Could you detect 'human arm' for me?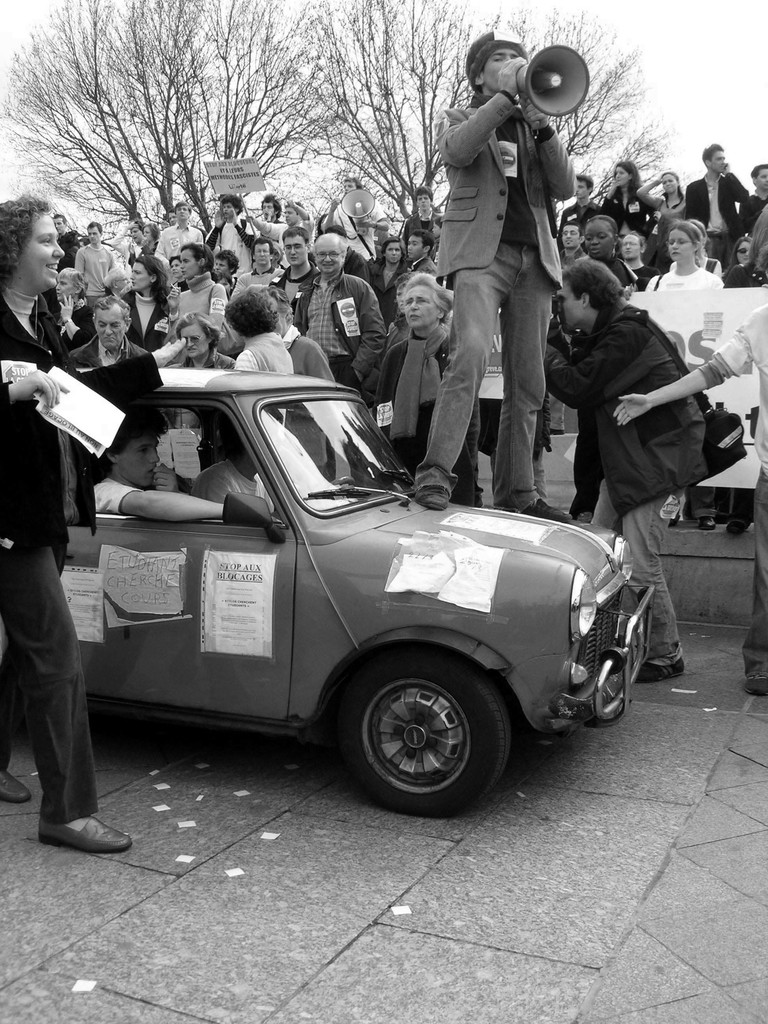
Detection result: Rect(165, 280, 186, 340).
